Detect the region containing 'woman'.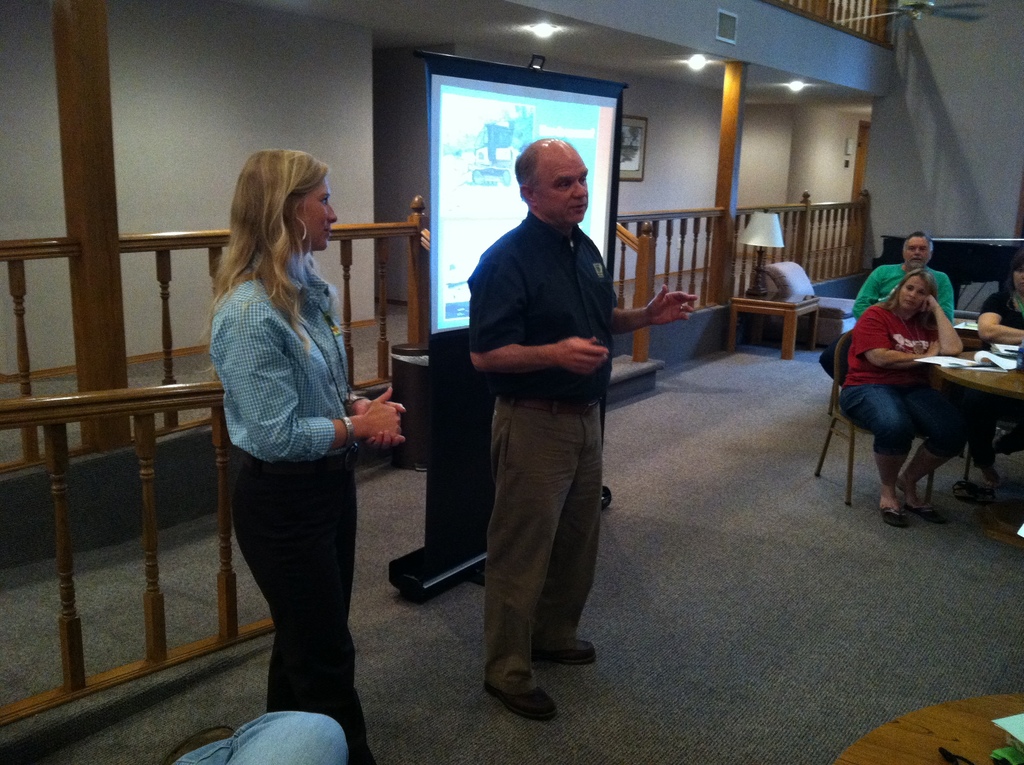
Rect(195, 131, 392, 753).
